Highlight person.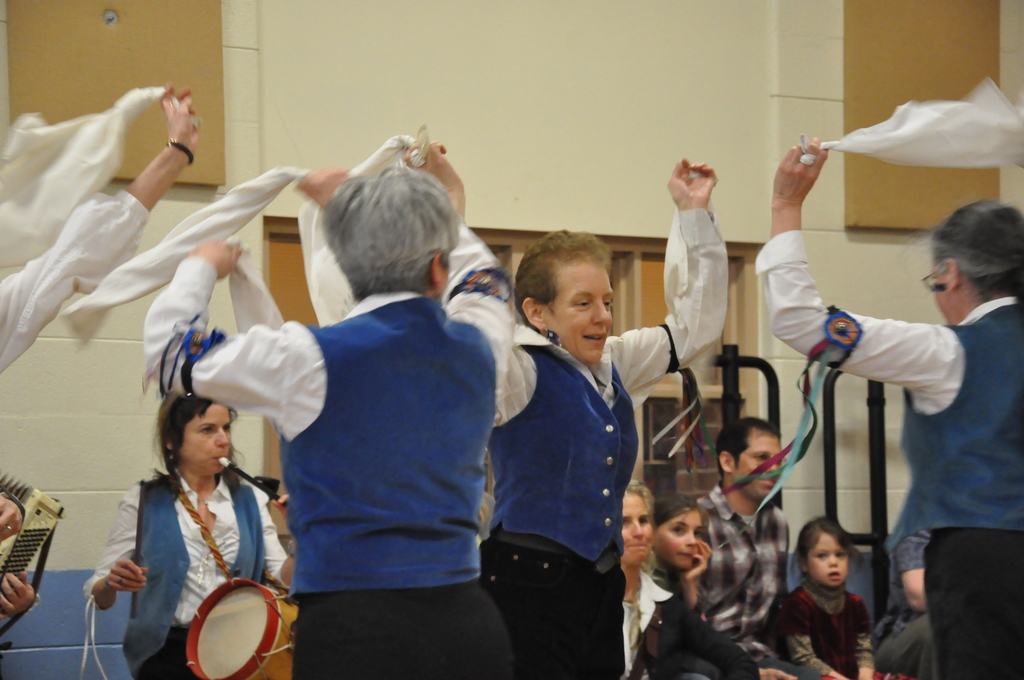
Highlighted region: BBox(140, 142, 520, 679).
